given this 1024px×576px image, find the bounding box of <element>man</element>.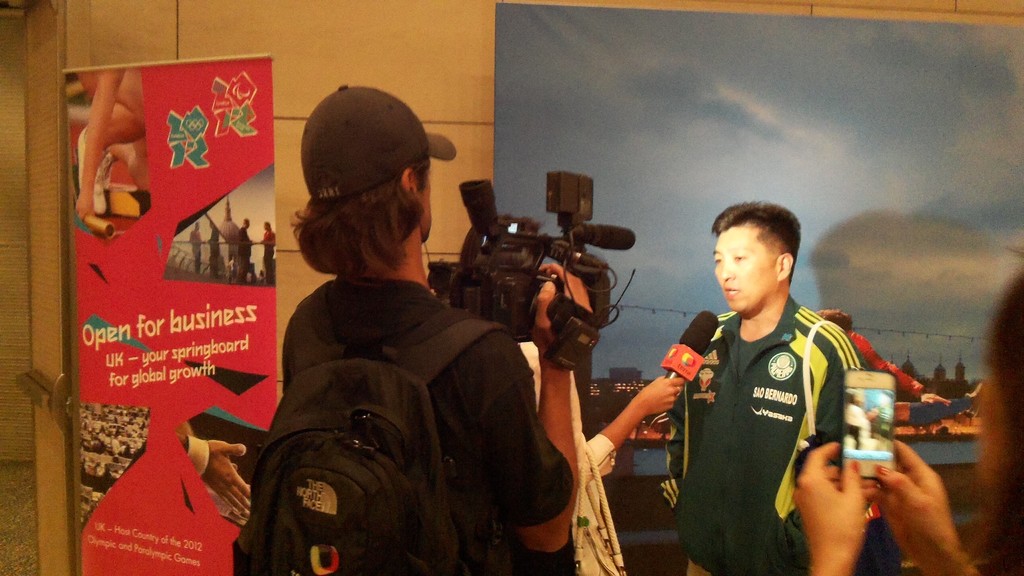
region(189, 218, 207, 272).
